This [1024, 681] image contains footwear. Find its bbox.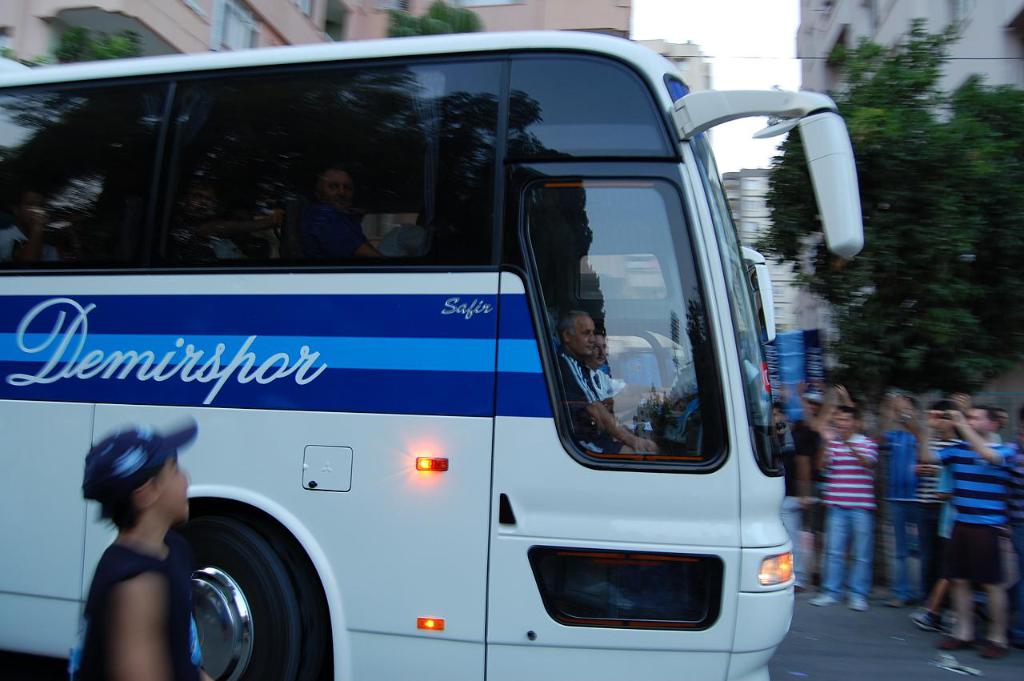
pyautogui.locateOnScreen(882, 595, 909, 608).
